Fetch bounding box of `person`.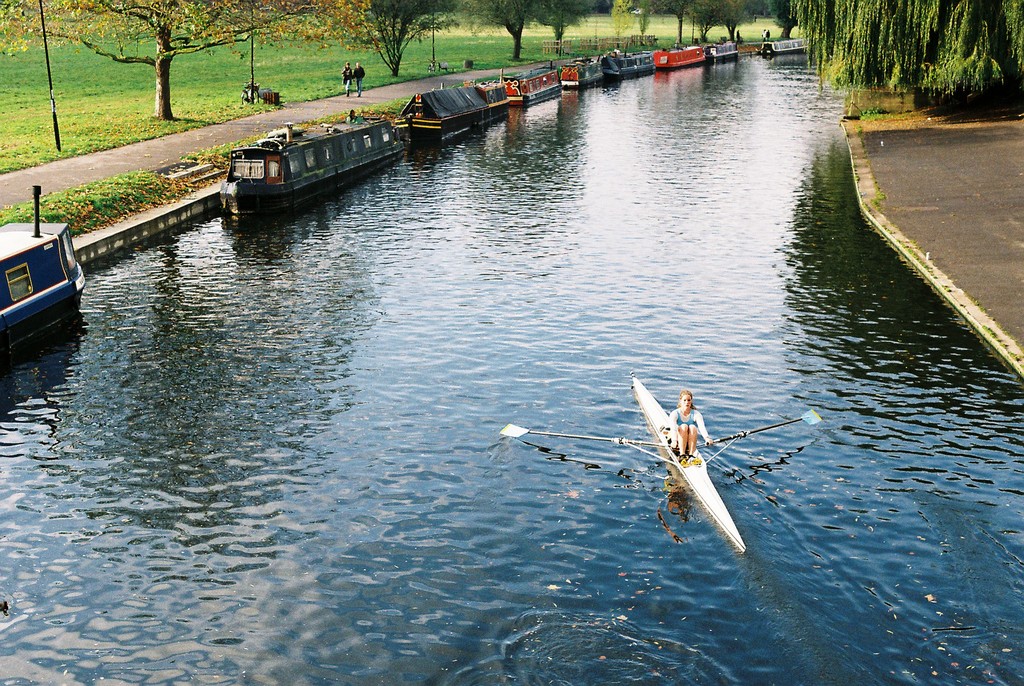
Bbox: (349, 108, 355, 125).
